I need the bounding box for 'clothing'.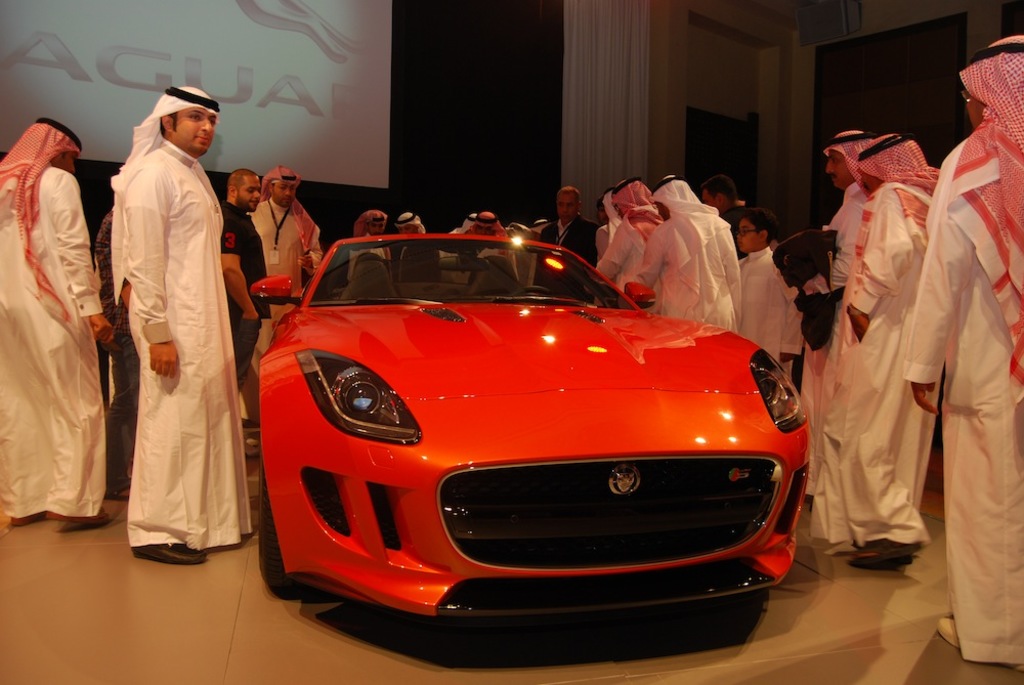
Here it is: region(96, 67, 247, 568).
